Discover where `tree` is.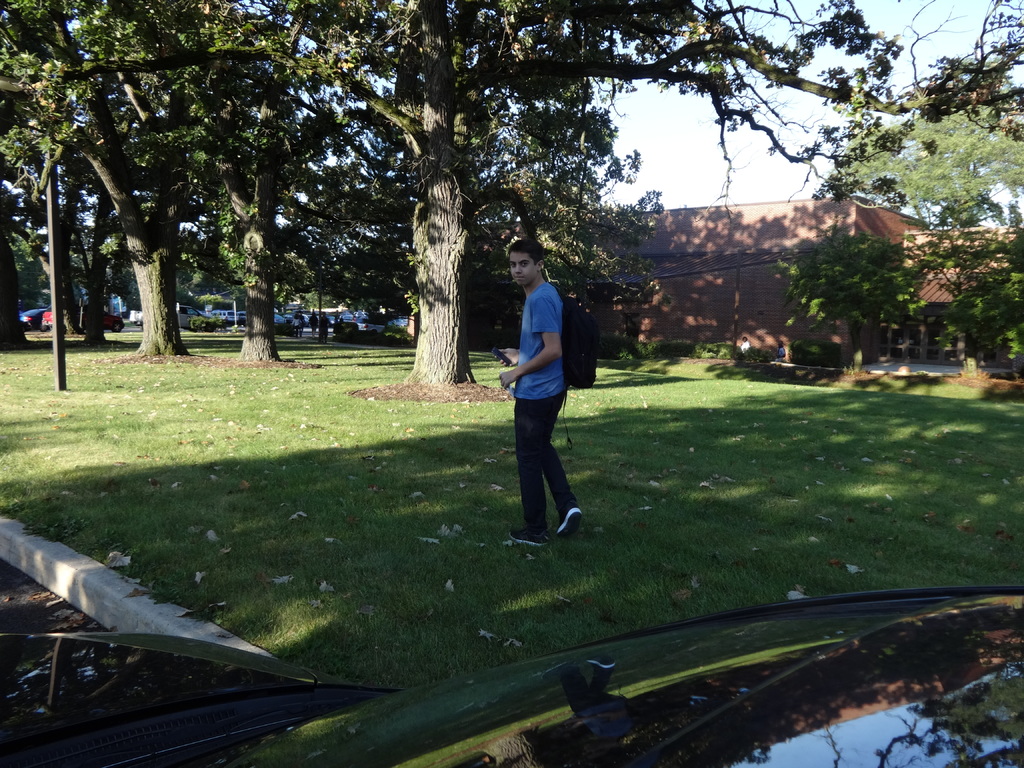
Discovered at region(831, 59, 1023, 232).
